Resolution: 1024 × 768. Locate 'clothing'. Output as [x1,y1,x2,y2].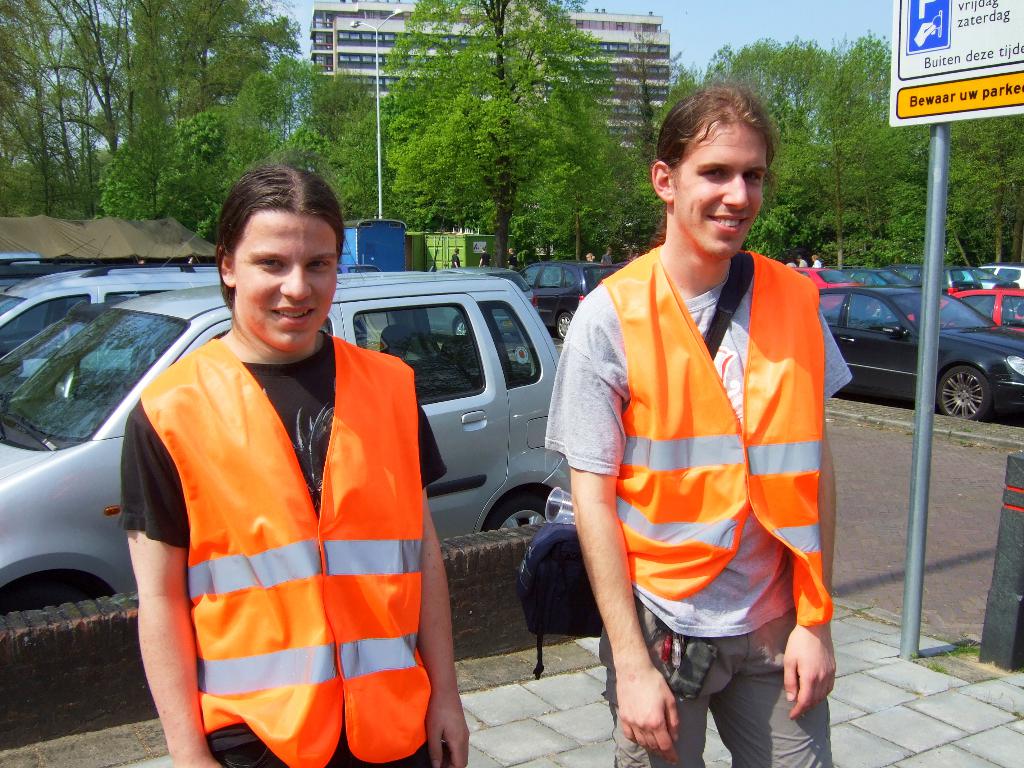
[122,268,432,767].
